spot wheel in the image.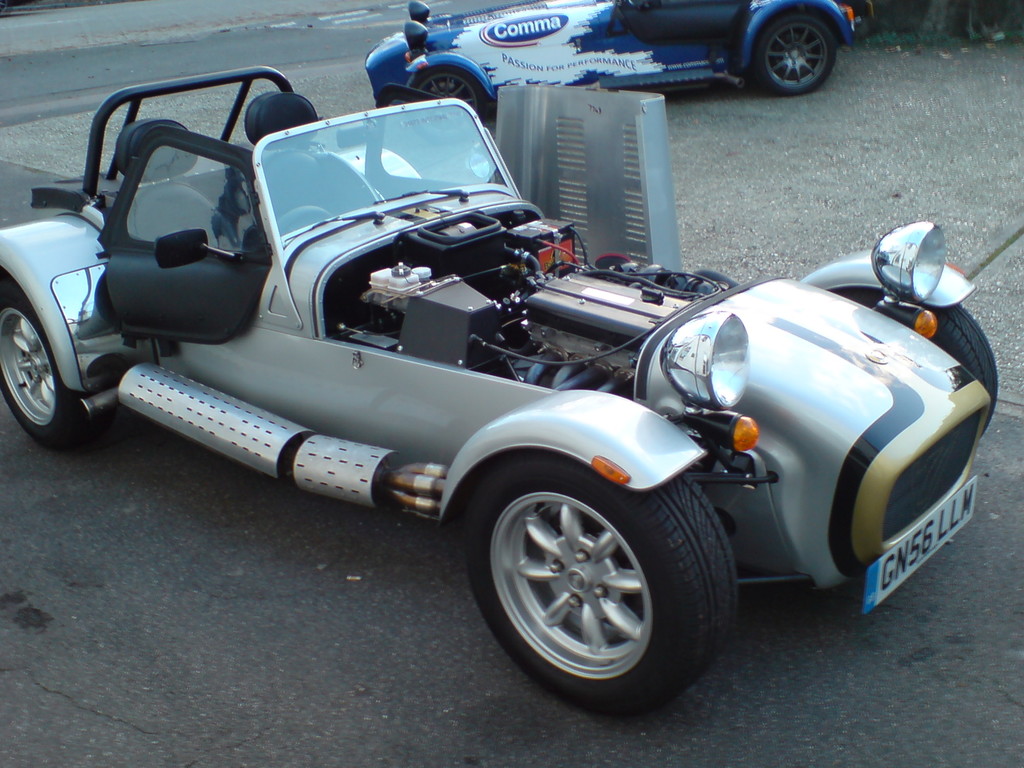
wheel found at region(404, 67, 485, 144).
